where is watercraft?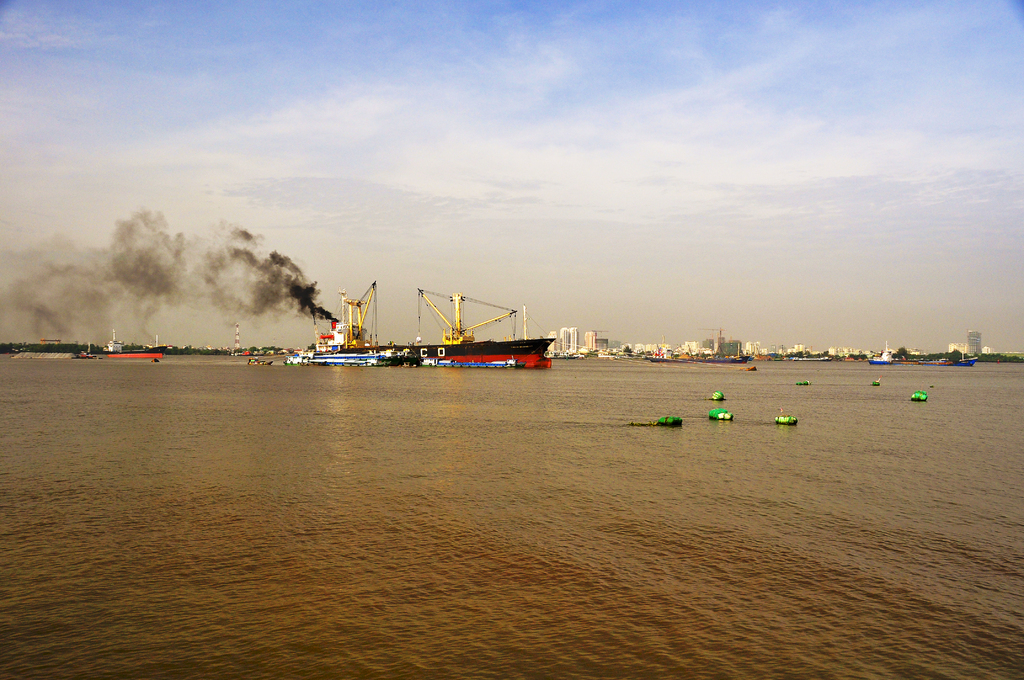
867, 375, 881, 390.
